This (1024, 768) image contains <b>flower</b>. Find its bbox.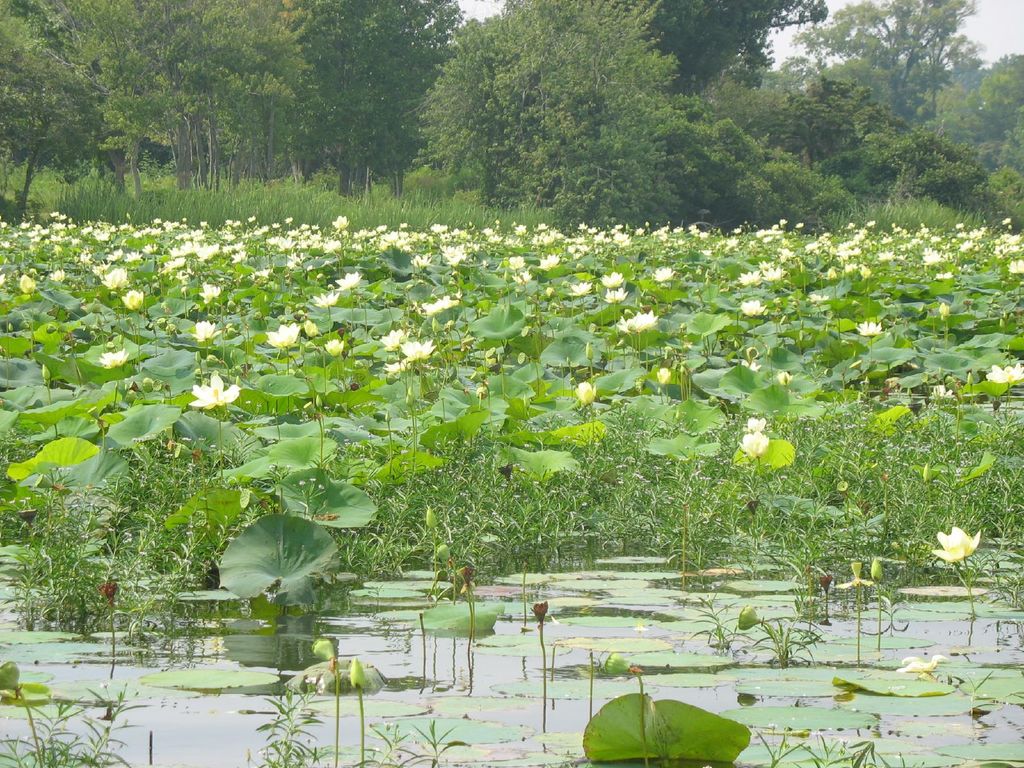
(left=605, top=285, right=625, bottom=301).
